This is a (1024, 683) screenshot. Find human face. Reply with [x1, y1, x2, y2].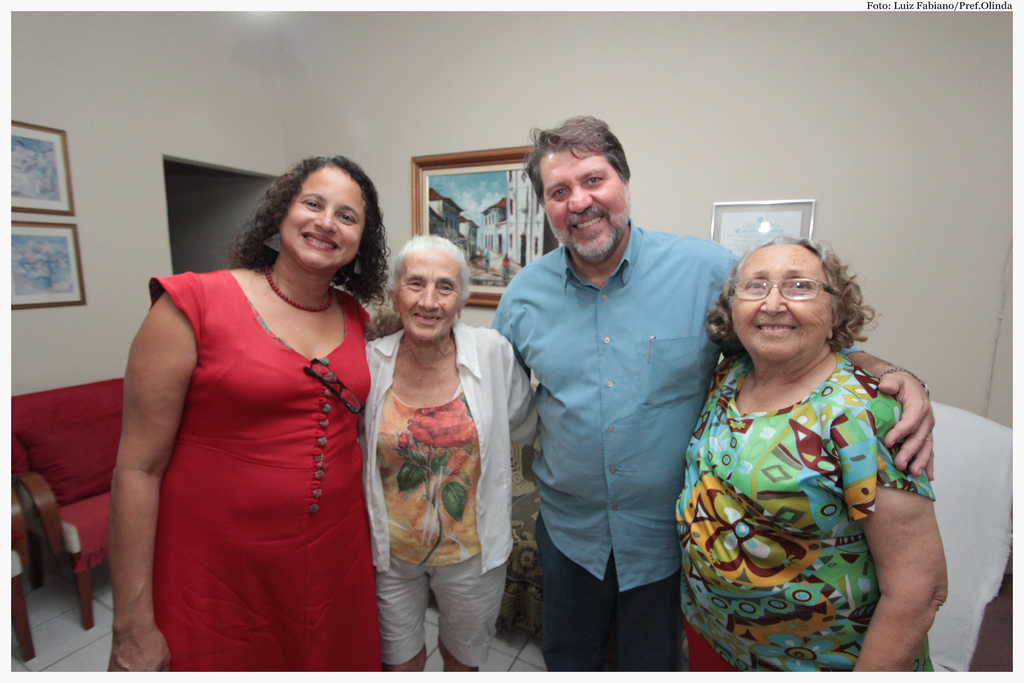
[278, 165, 364, 270].
